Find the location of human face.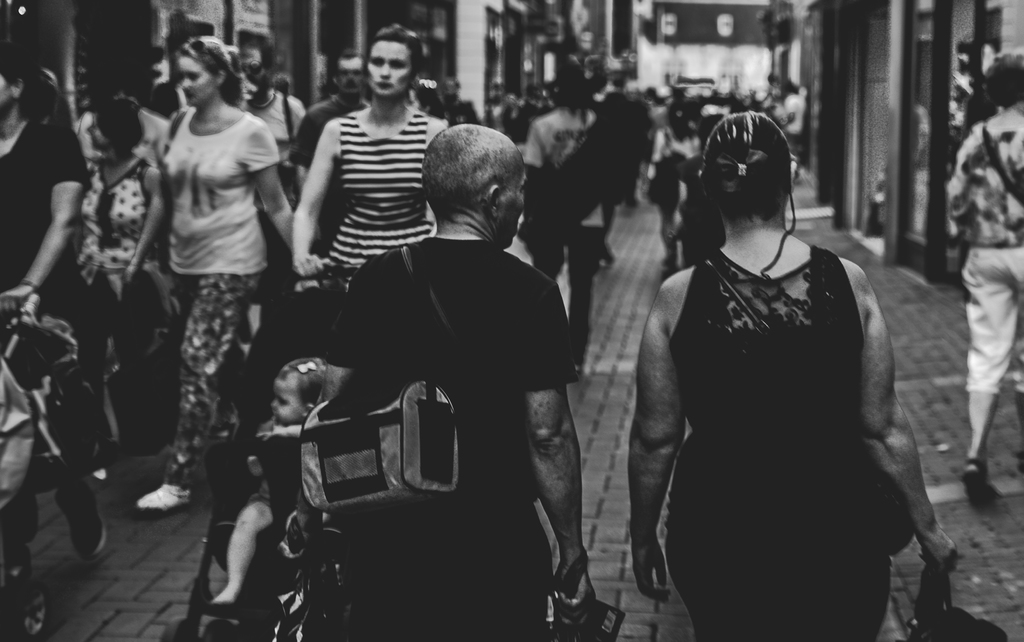
Location: l=0, t=73, r=13, b=111.
